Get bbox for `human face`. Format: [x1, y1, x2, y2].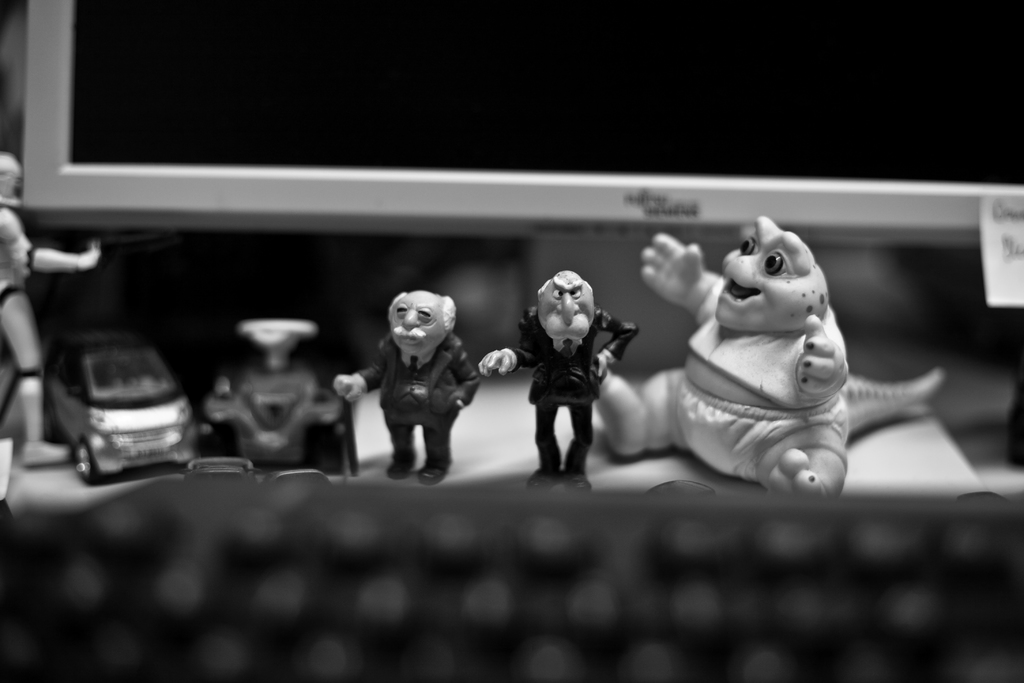
[388, 290, 444, 352].
